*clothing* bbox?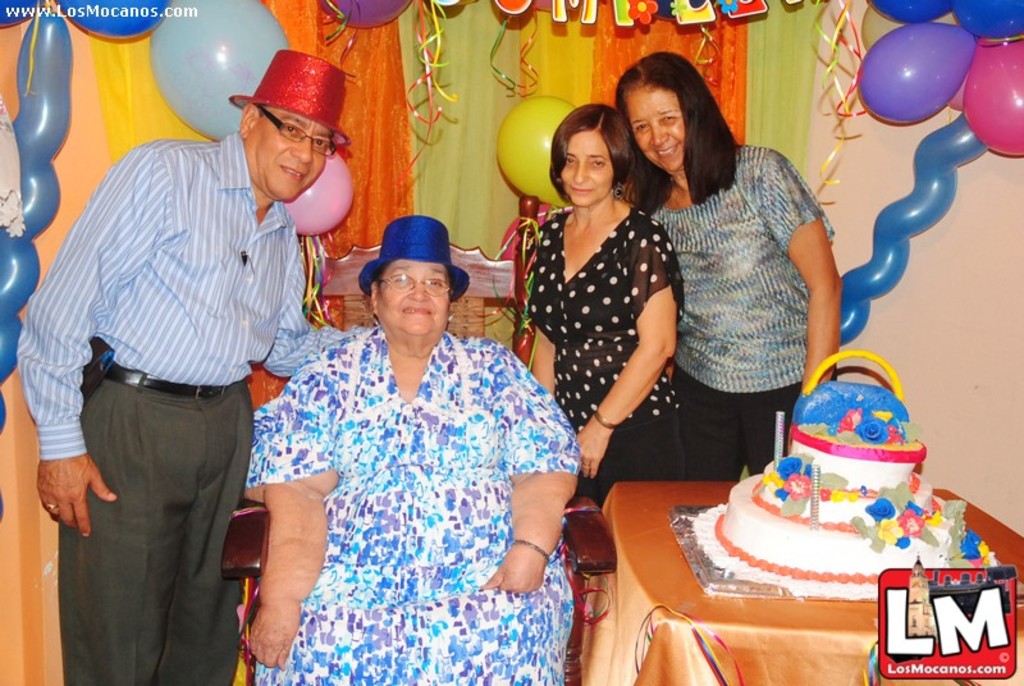
crop(648, 134, 835, 479)
